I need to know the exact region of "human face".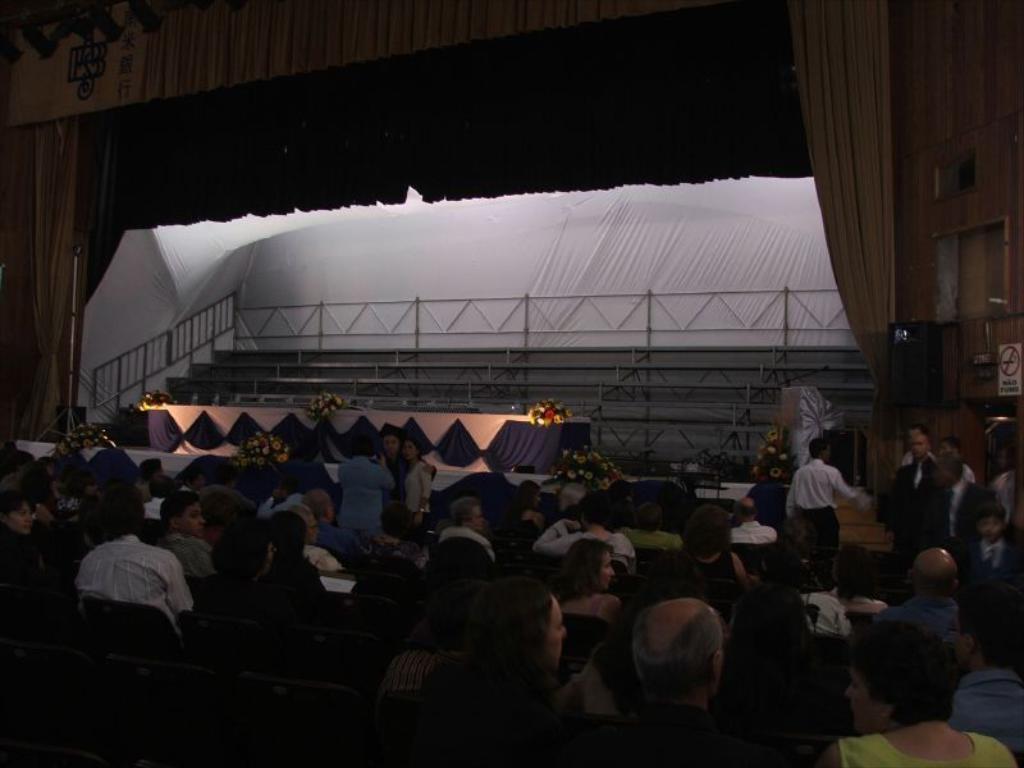
Region: (602,550,614,586).
